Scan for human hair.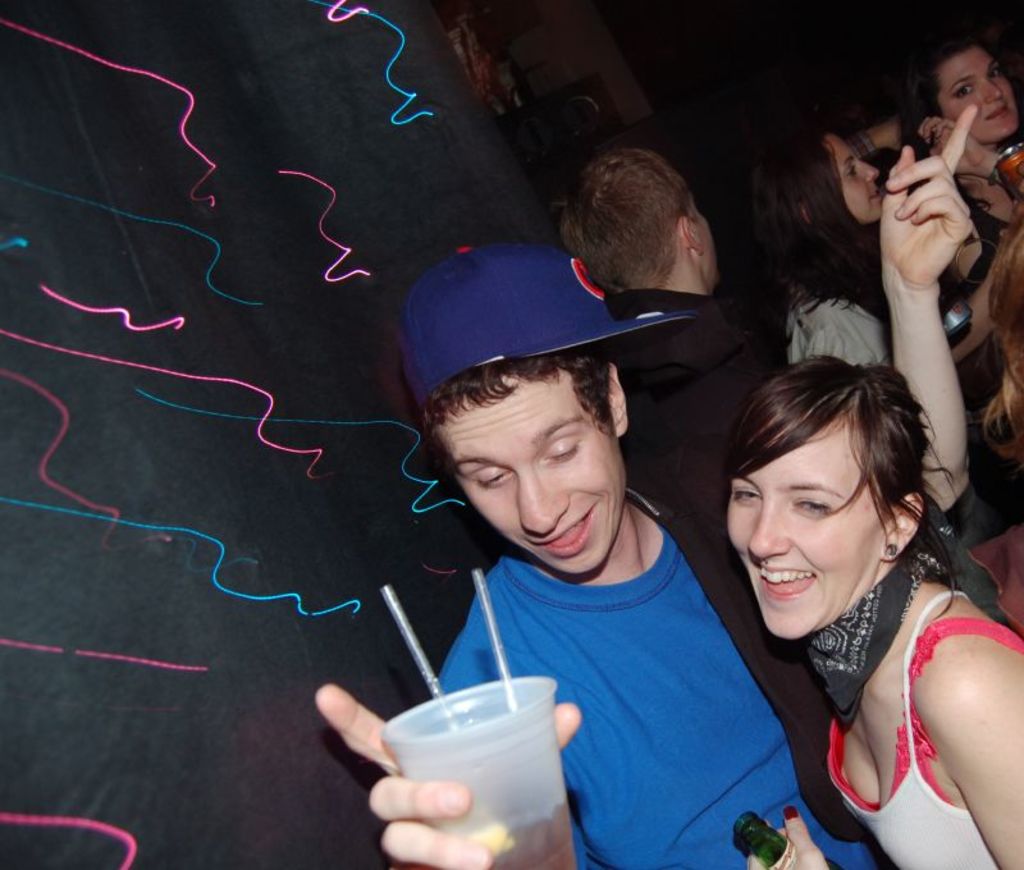
Scan result: BBox(570, 154, 732, 296).
